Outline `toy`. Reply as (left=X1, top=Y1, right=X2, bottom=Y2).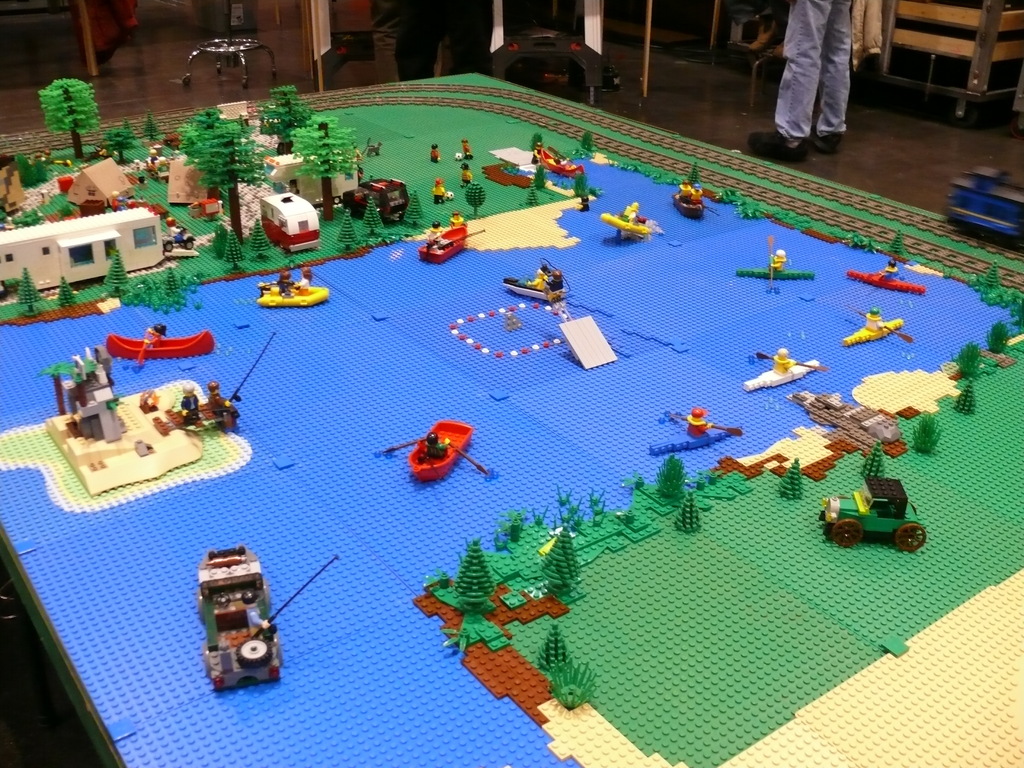
(left=385, top=419, right=470, bottom=479).
